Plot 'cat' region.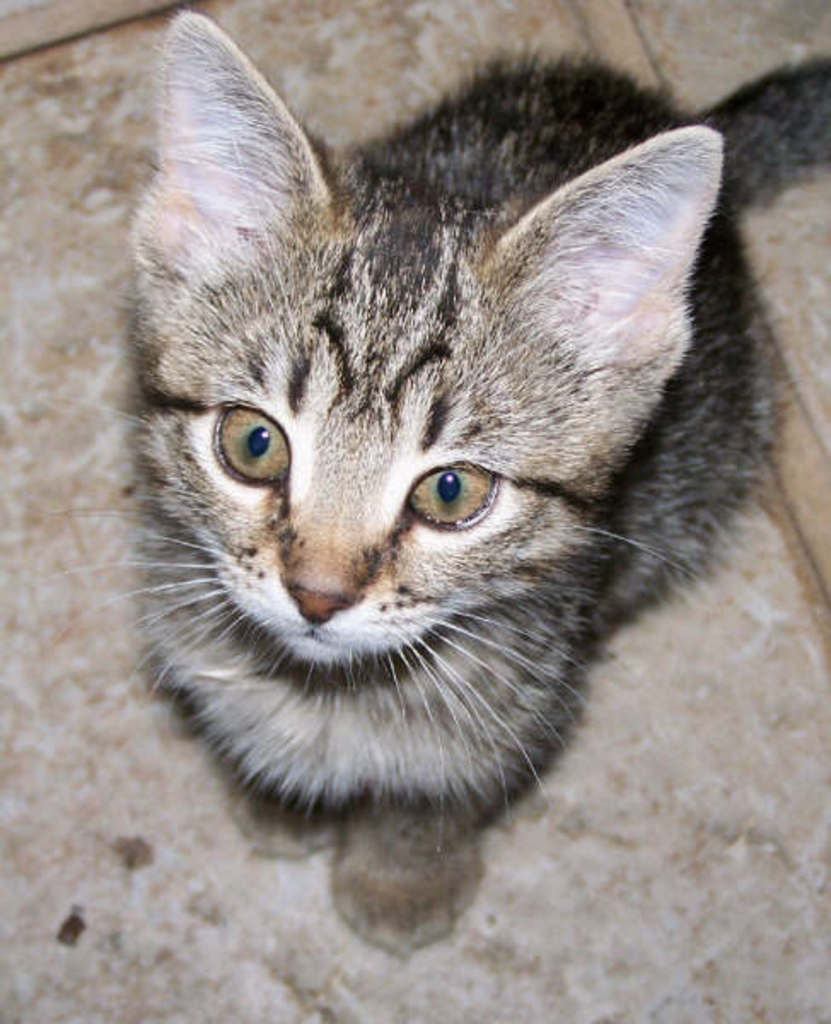
Plotted at l=10, t=0, r=829, b=961.
